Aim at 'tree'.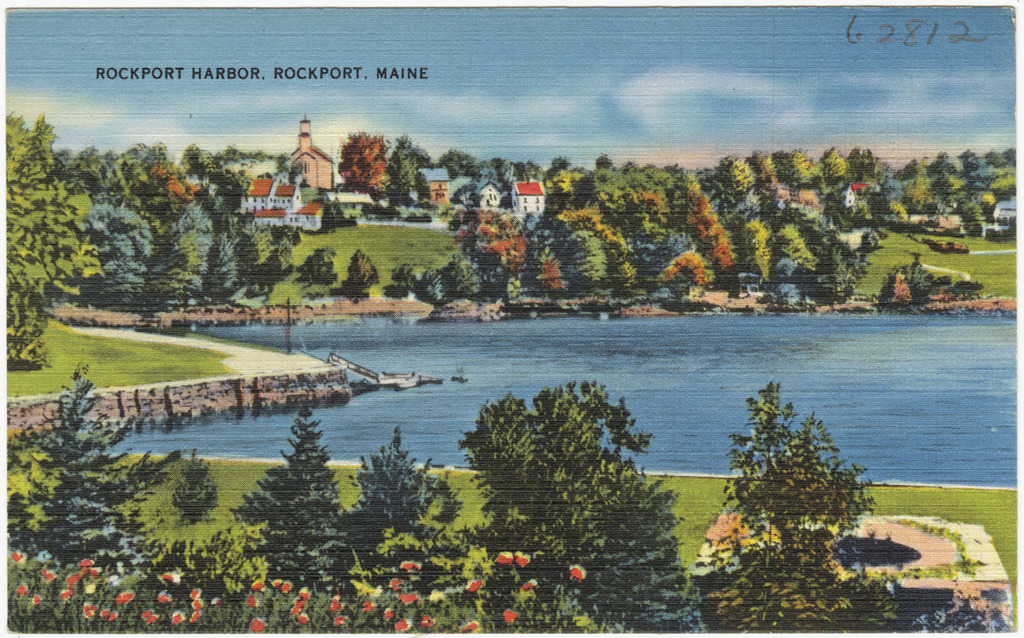
Aimed at 538, 160, 574, 195.
